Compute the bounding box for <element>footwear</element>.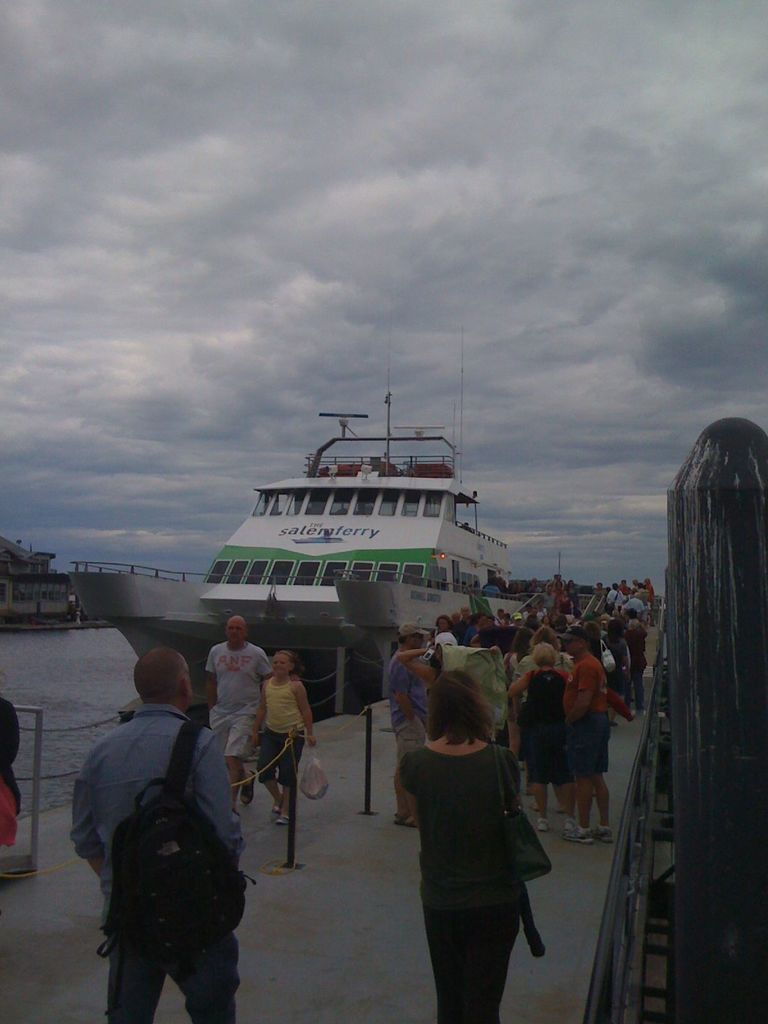
591/817/617/842.
